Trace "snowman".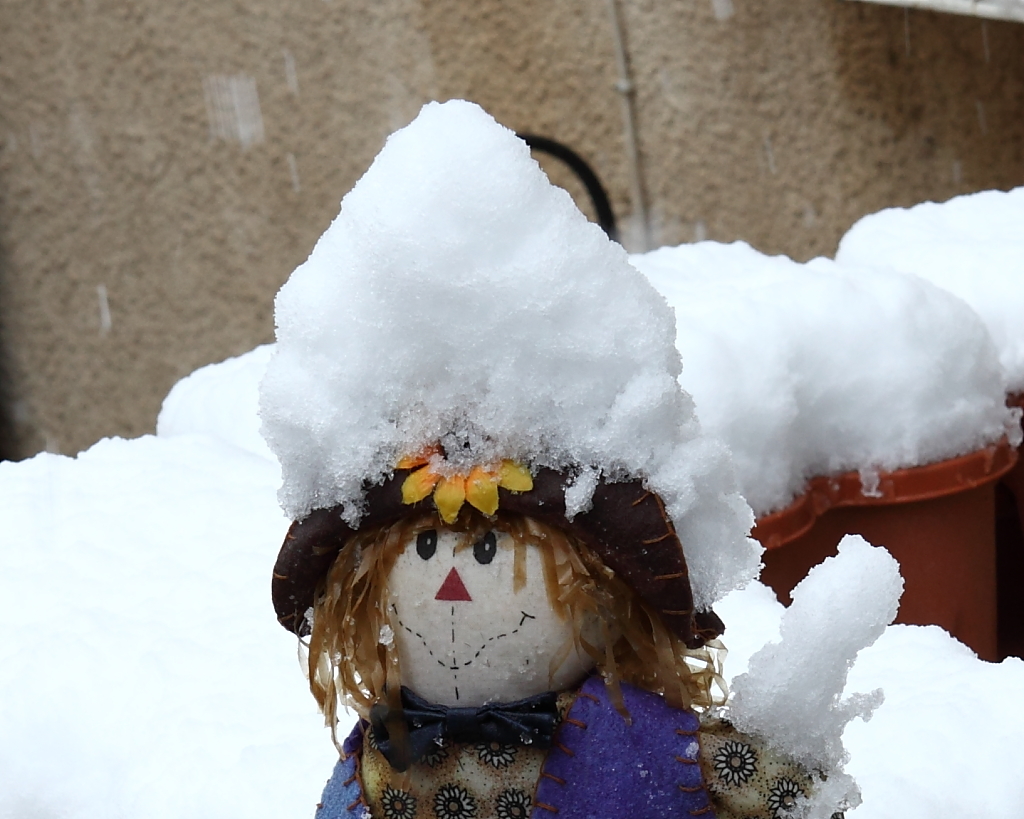
Traced to BBox(287, 140, 718, 812).
